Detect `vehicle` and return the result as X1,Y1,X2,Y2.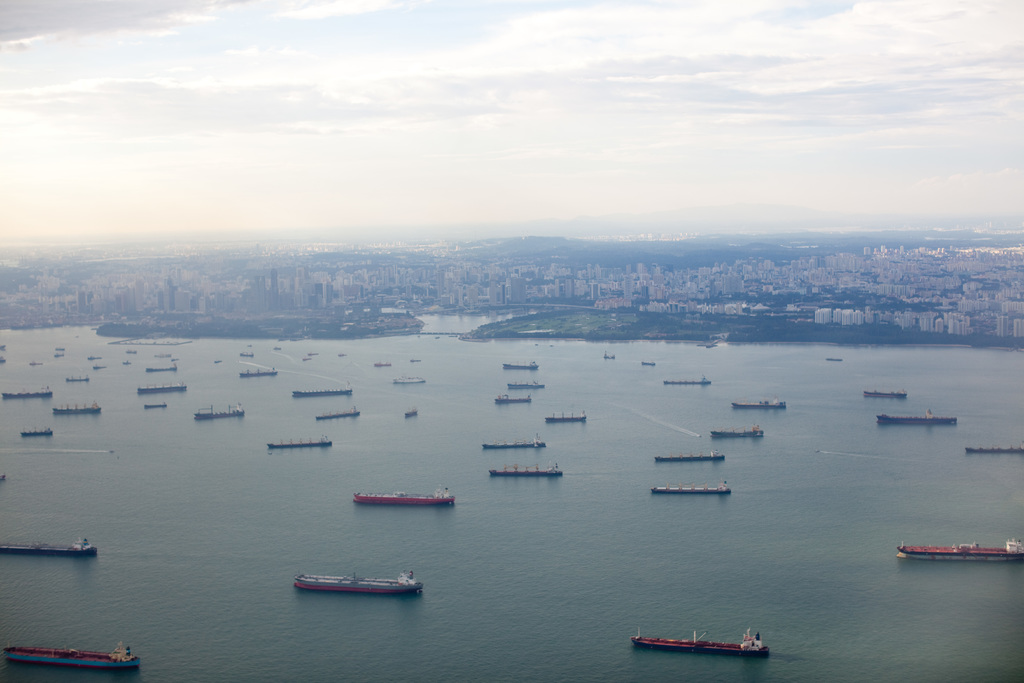
52,400,101,416.
